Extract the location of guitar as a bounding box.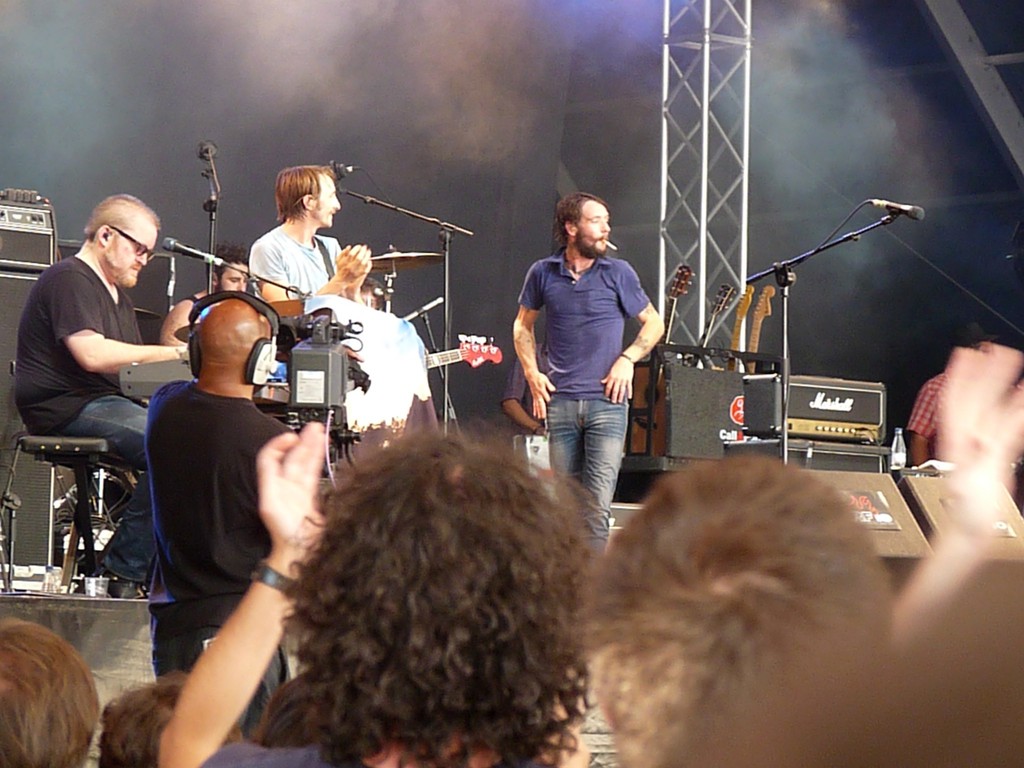
pyautogui.locateOnScreen(742, 288, 778, 373).
